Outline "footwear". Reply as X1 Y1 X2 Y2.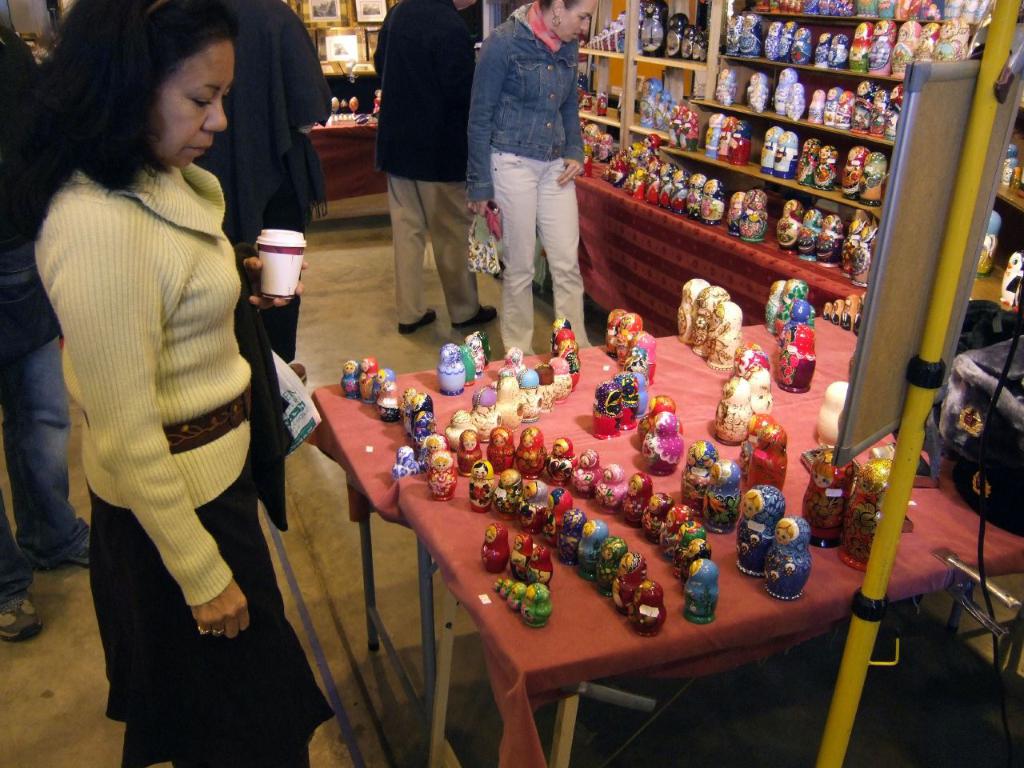
0 590 44 645.
